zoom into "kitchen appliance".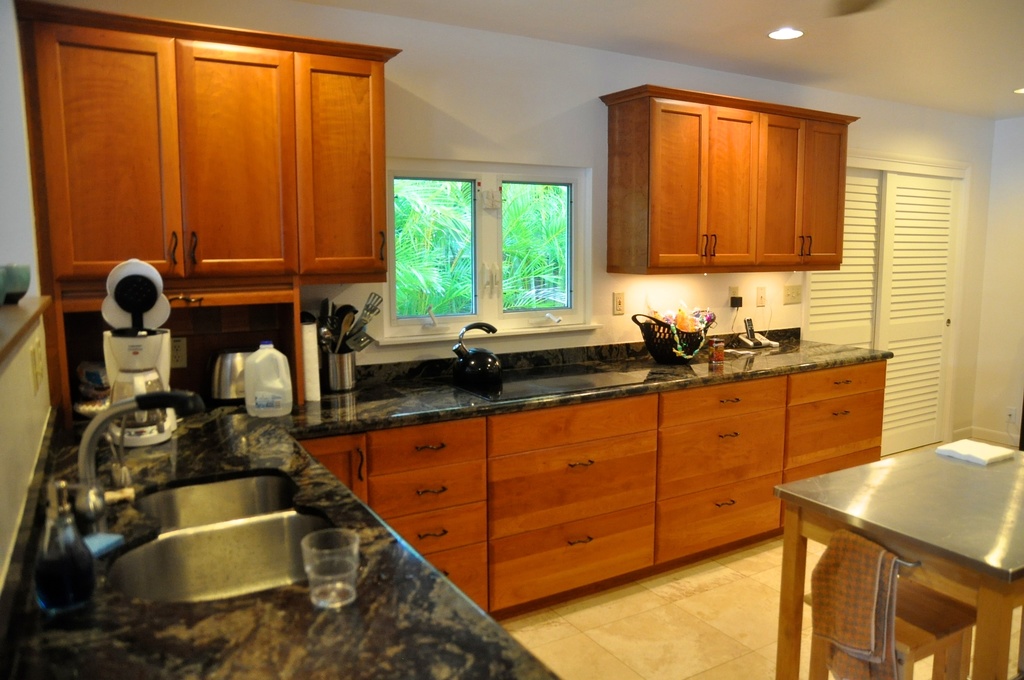
Zoom target: 301 530 348 613.
